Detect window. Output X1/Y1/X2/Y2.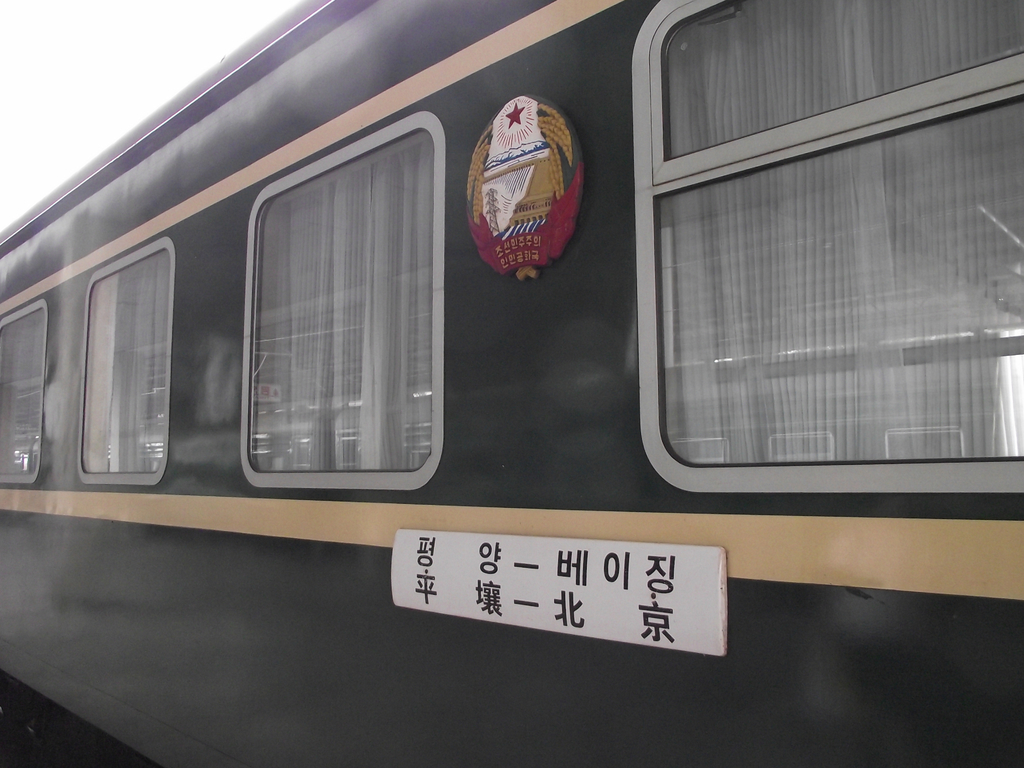
81/244/175/474.
